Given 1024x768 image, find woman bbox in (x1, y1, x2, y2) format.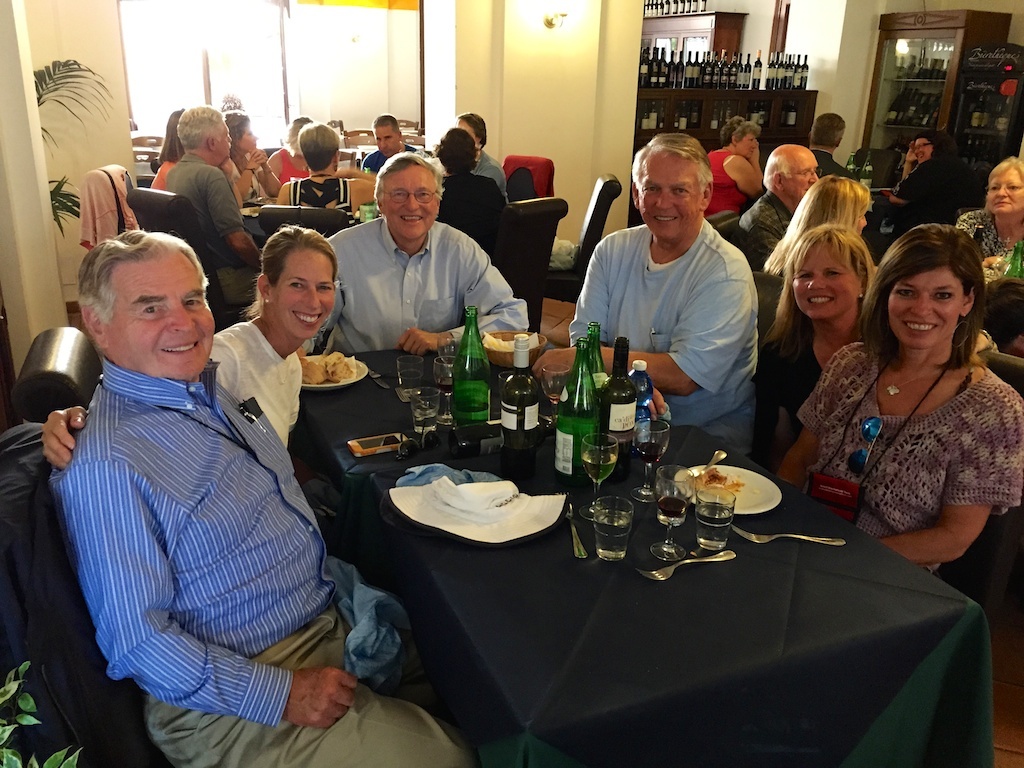
(948, 157, 1023, 282).
